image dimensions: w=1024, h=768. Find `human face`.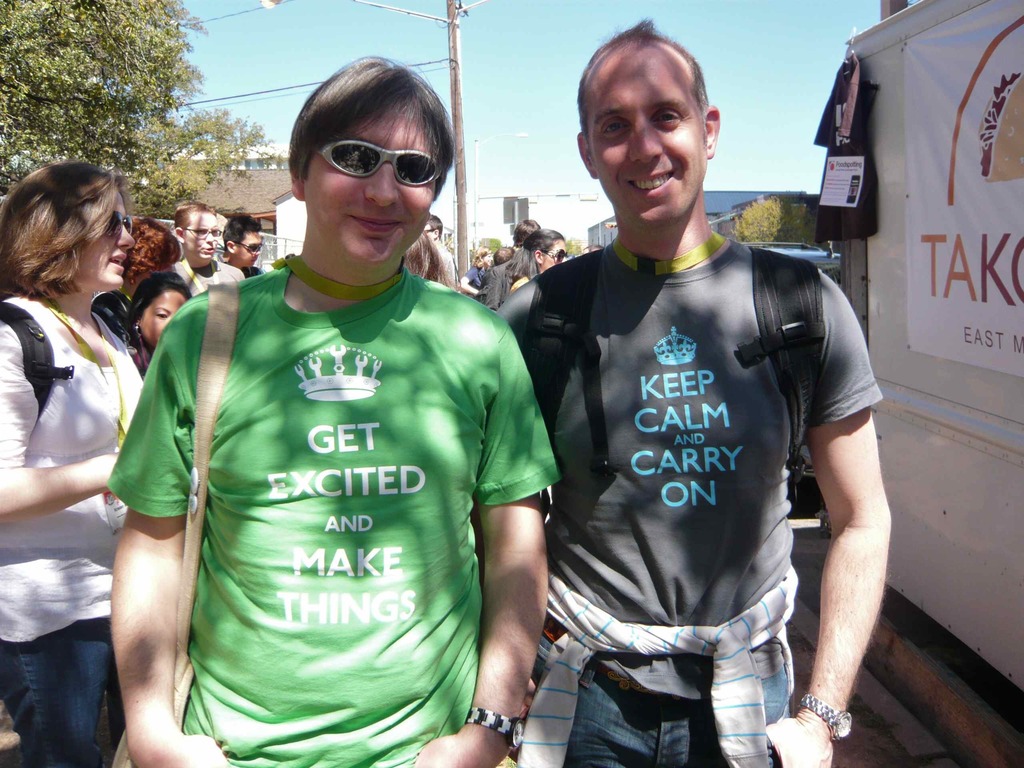
236, 228, 263, 262.
